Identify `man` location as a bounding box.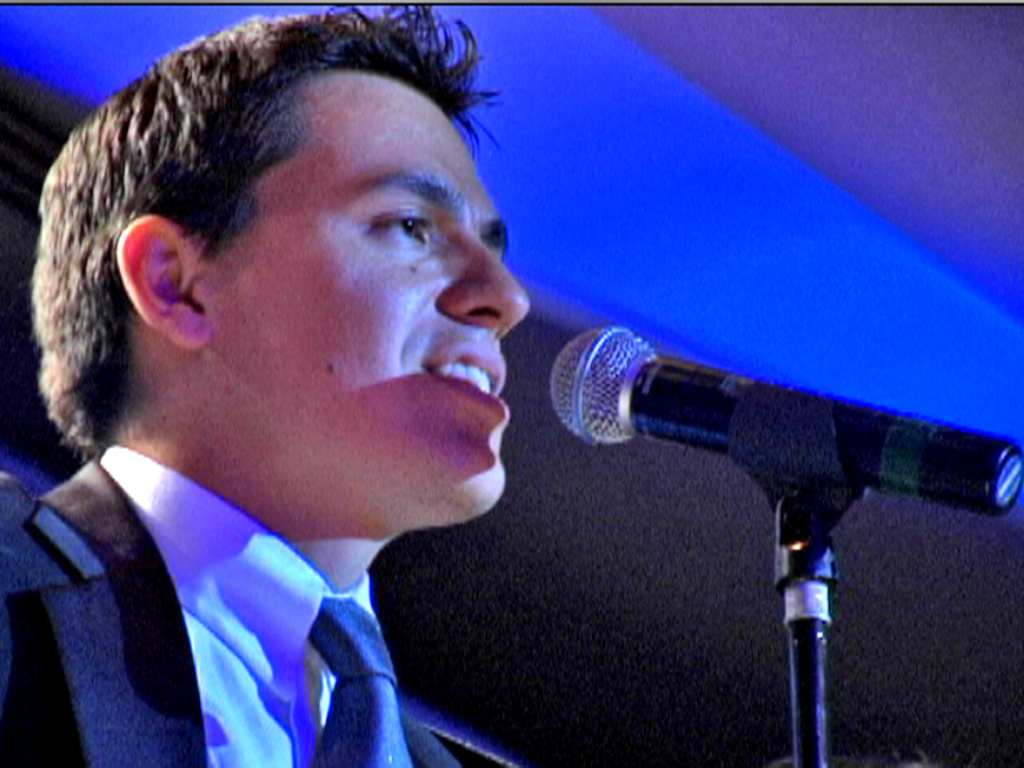
crop(0, 0, 682, 767).
